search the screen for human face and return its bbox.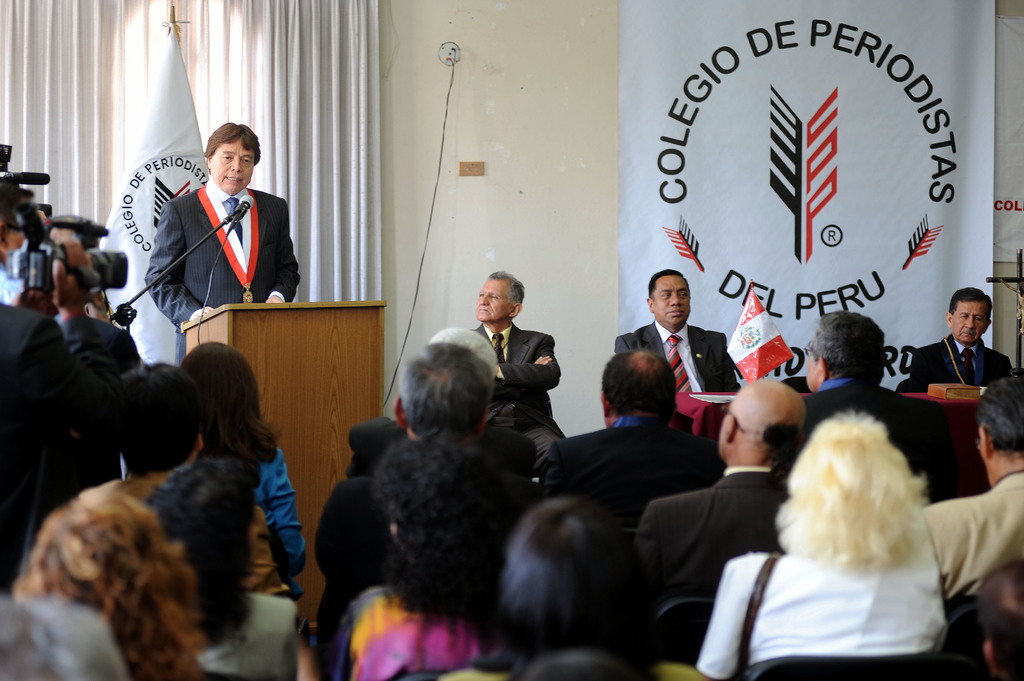
Found: (947,291,989,343).
